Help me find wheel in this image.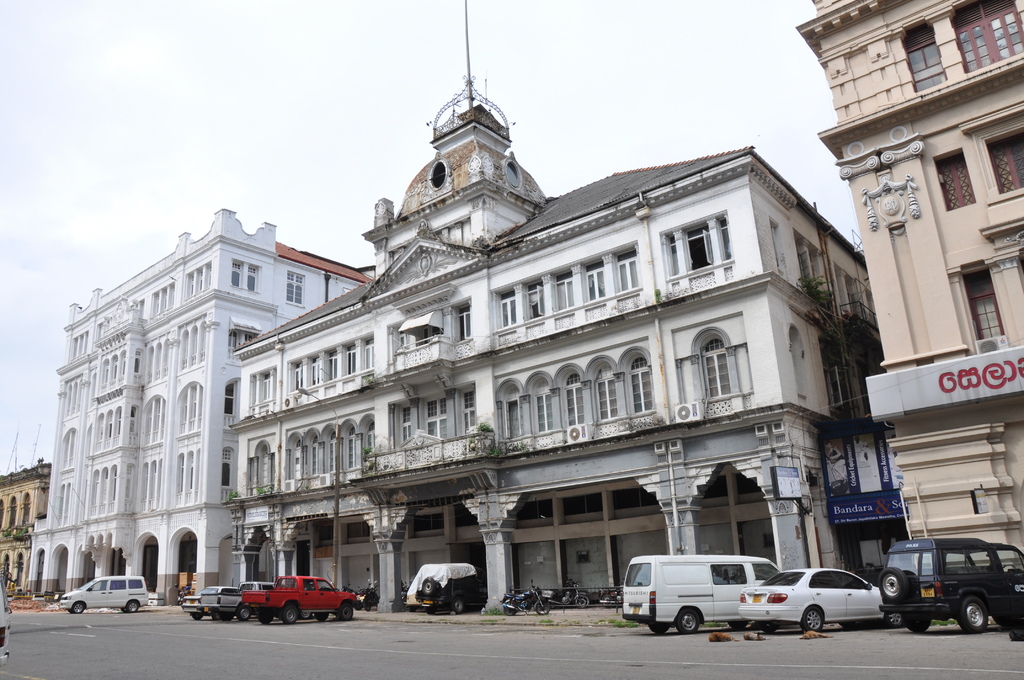
Found it: box(900, 618, 931, 635).
